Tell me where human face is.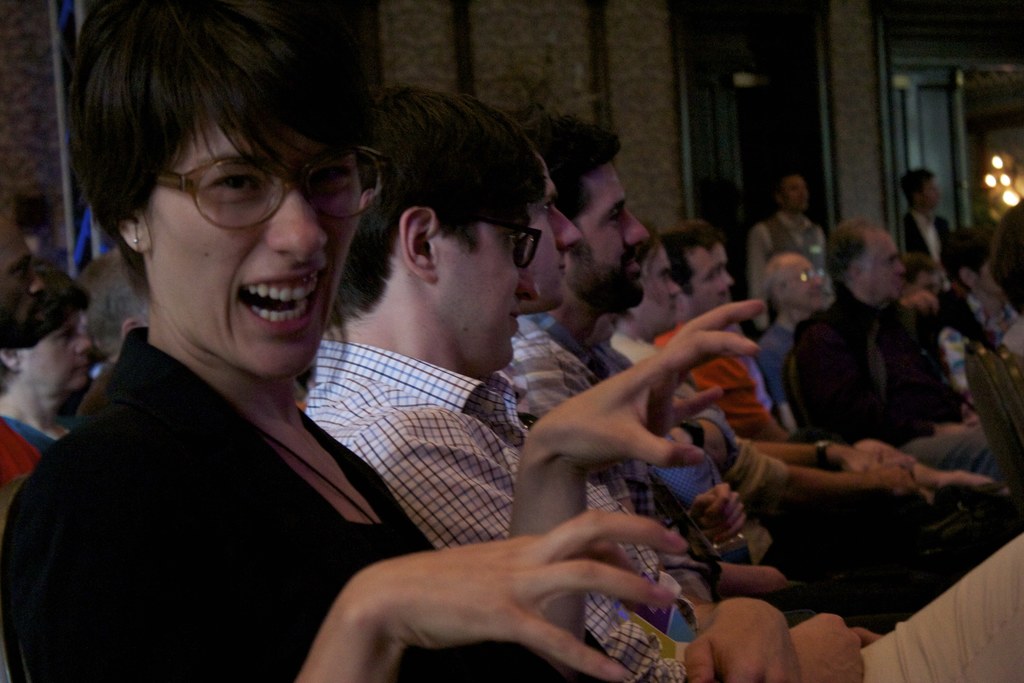
human face is at <region>980, 256, 1005, 302</region>.
